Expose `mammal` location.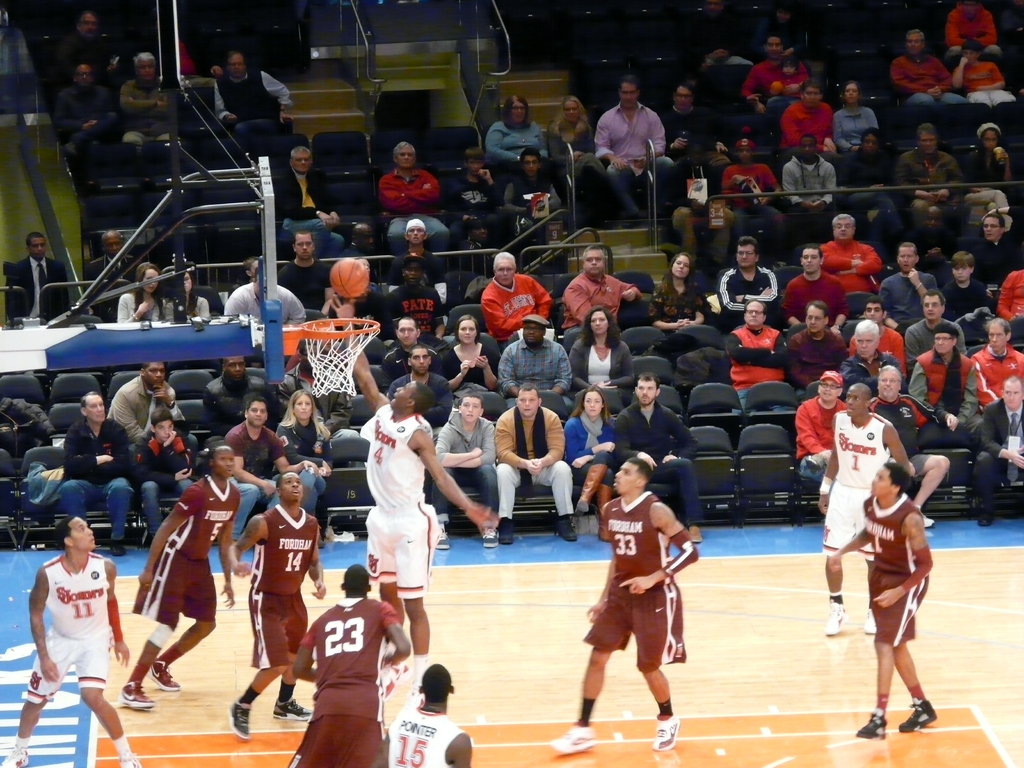
Exposed at box(377, 141, 447, 257).
